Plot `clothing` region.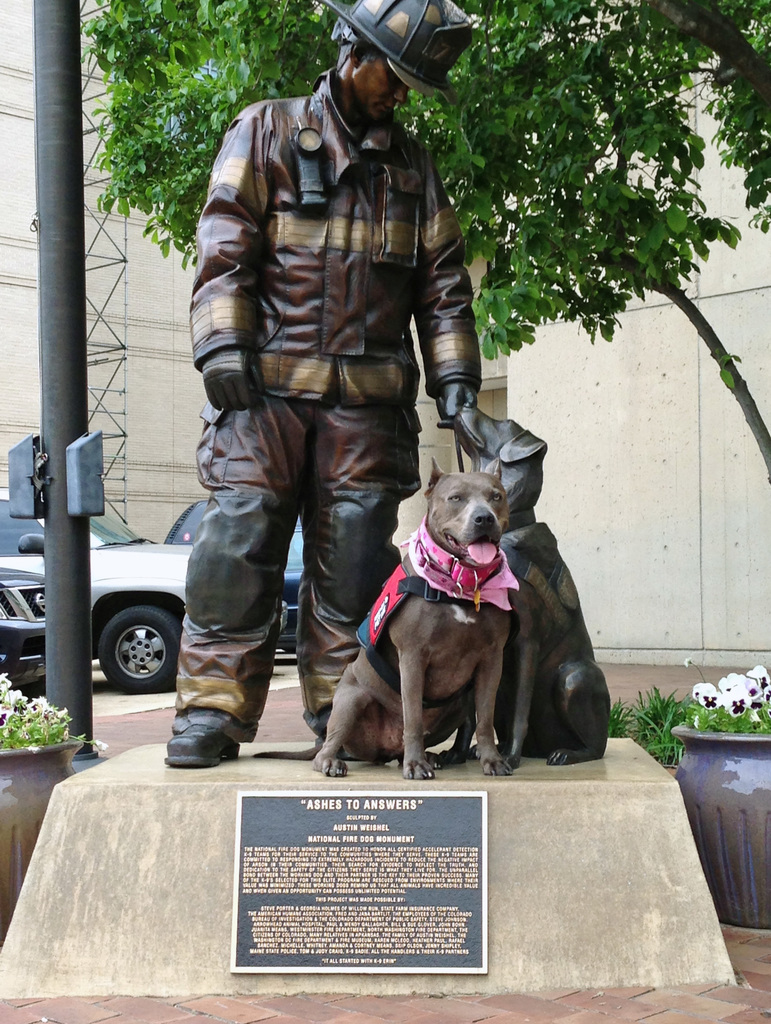
Plotted at (left=170, top=63, right=483, bottom=751).
